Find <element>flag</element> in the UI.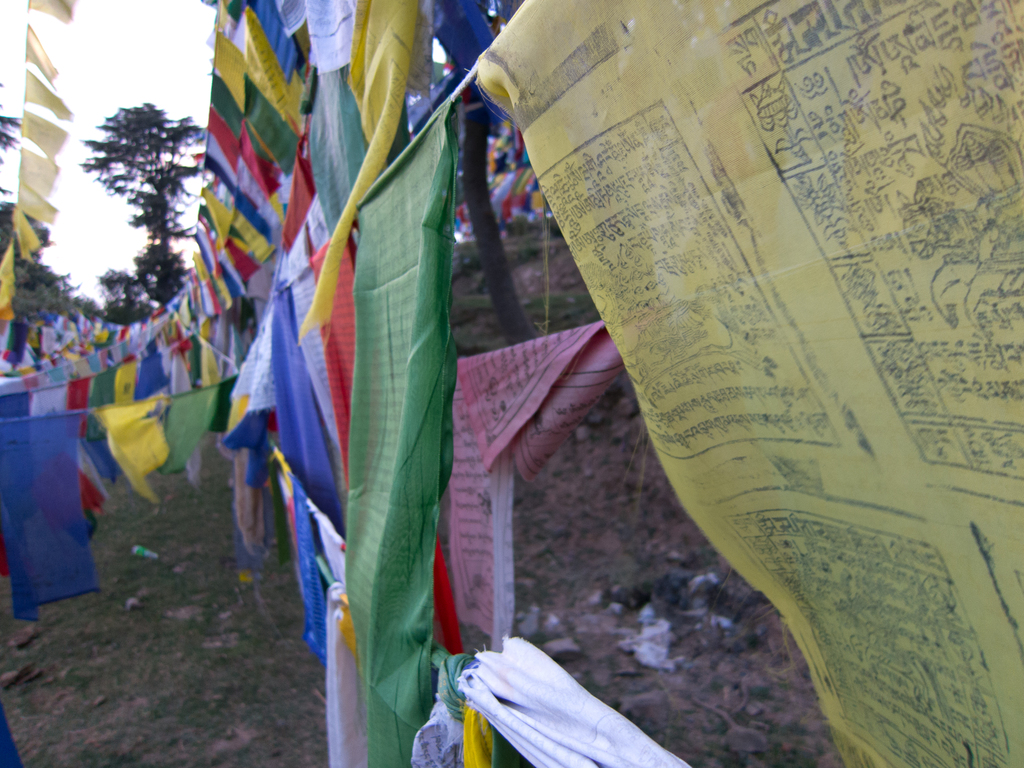
UI element at box=[20, 146, 60, 193].
